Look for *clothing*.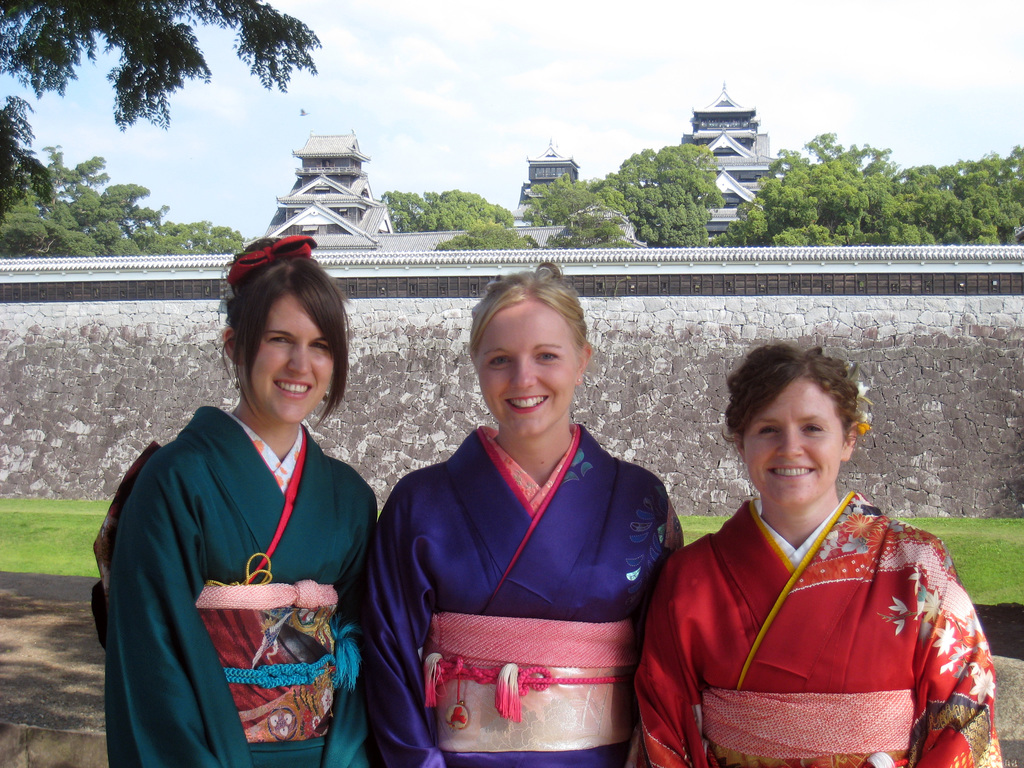
Found: l=635, t=488, r=1004, b=767.
